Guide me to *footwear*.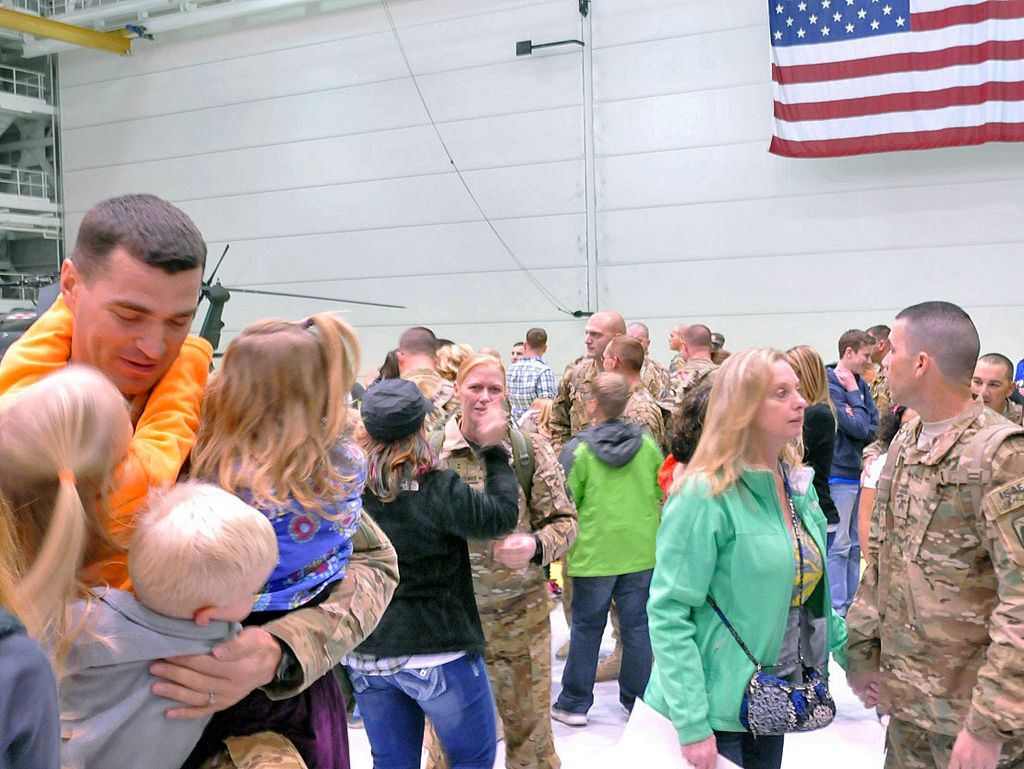
Guidance: (x1=594, y1=643, x2=640, y2=685).
